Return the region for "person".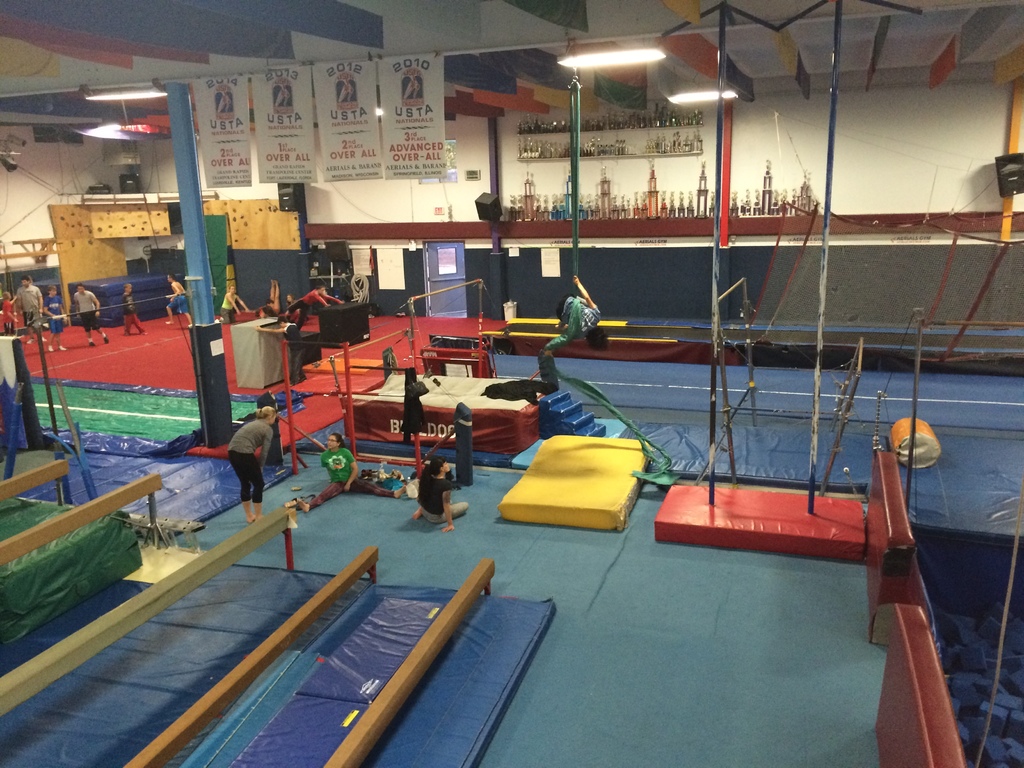
292/430/407/509.
